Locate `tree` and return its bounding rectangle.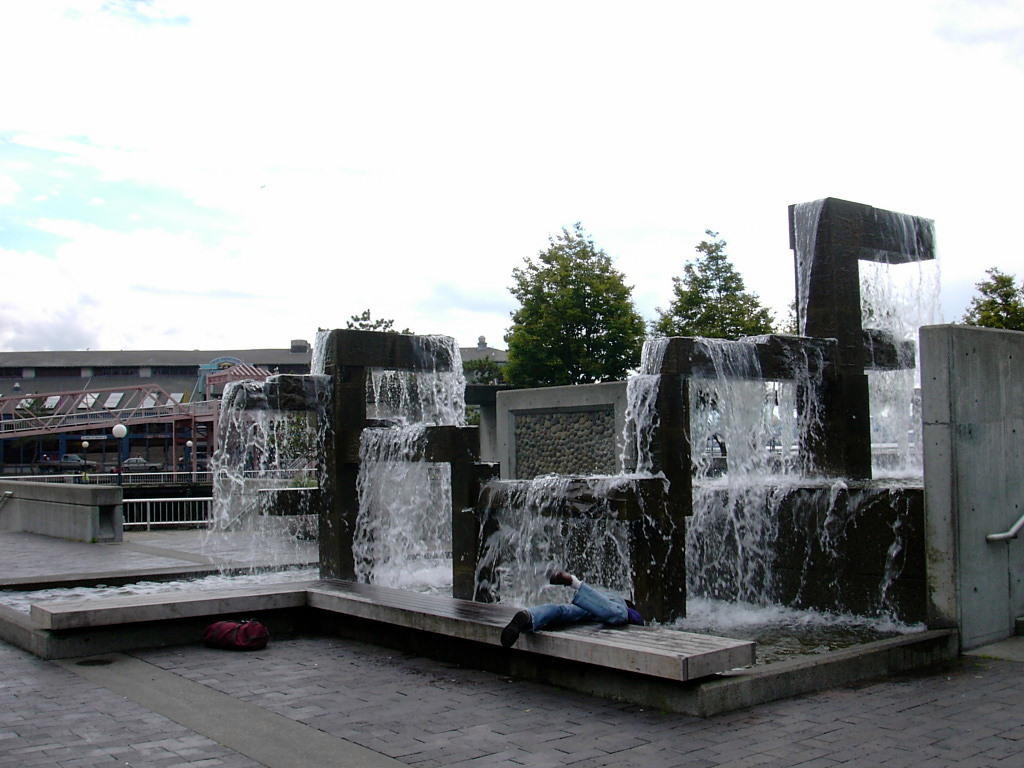
box(650, 225, 778, 339).
